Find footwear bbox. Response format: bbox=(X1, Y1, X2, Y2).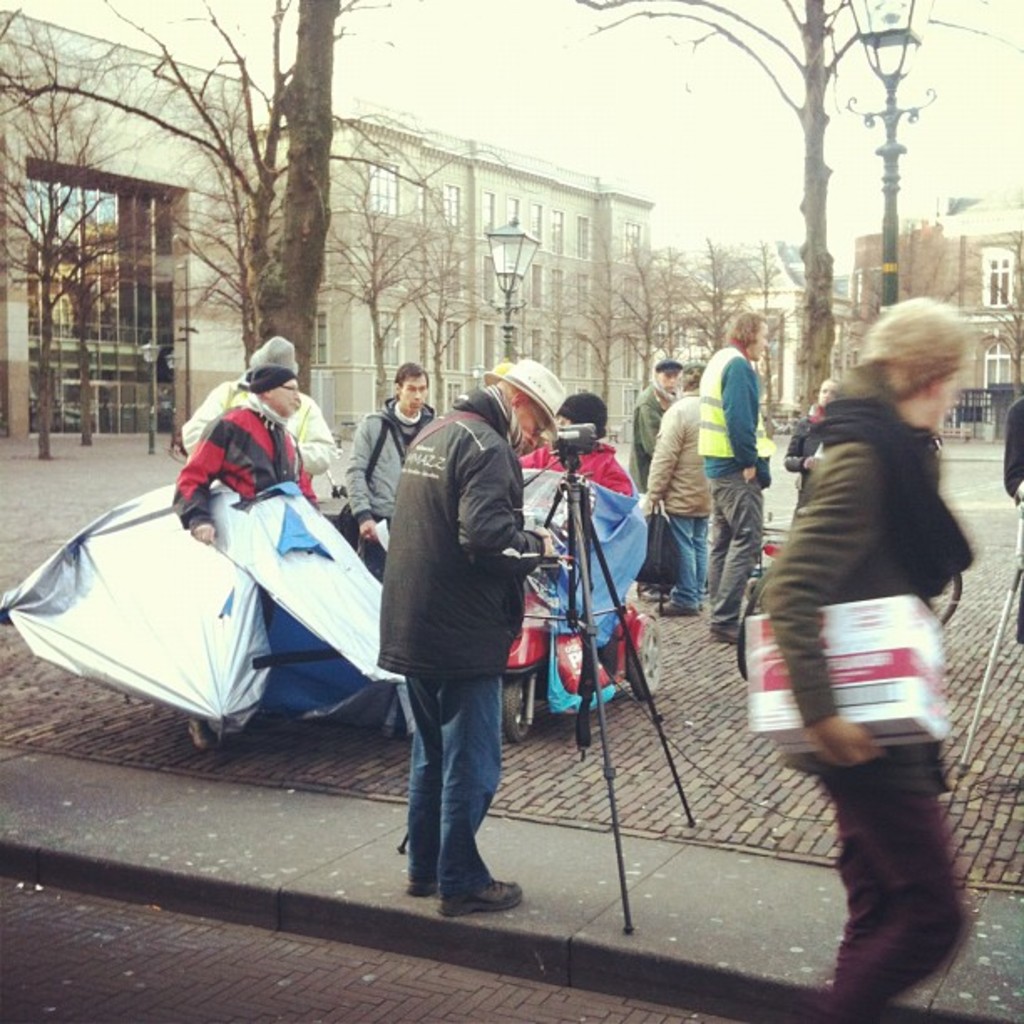
bbox=(400, 878, 437, 899).
